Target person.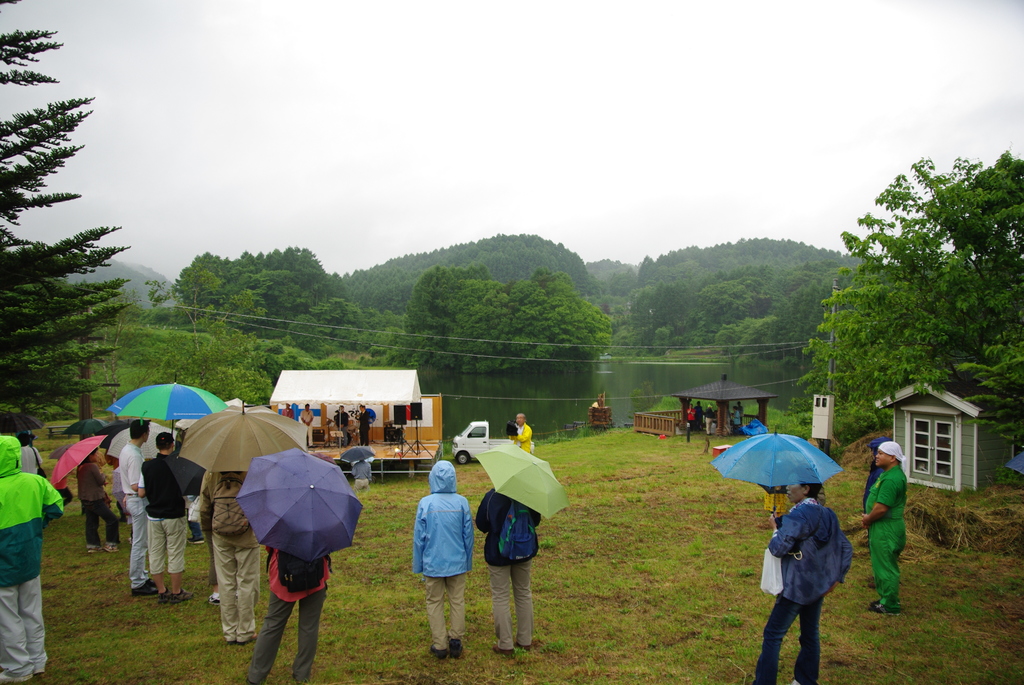
Target region: region(846, 442, 906, 613).
